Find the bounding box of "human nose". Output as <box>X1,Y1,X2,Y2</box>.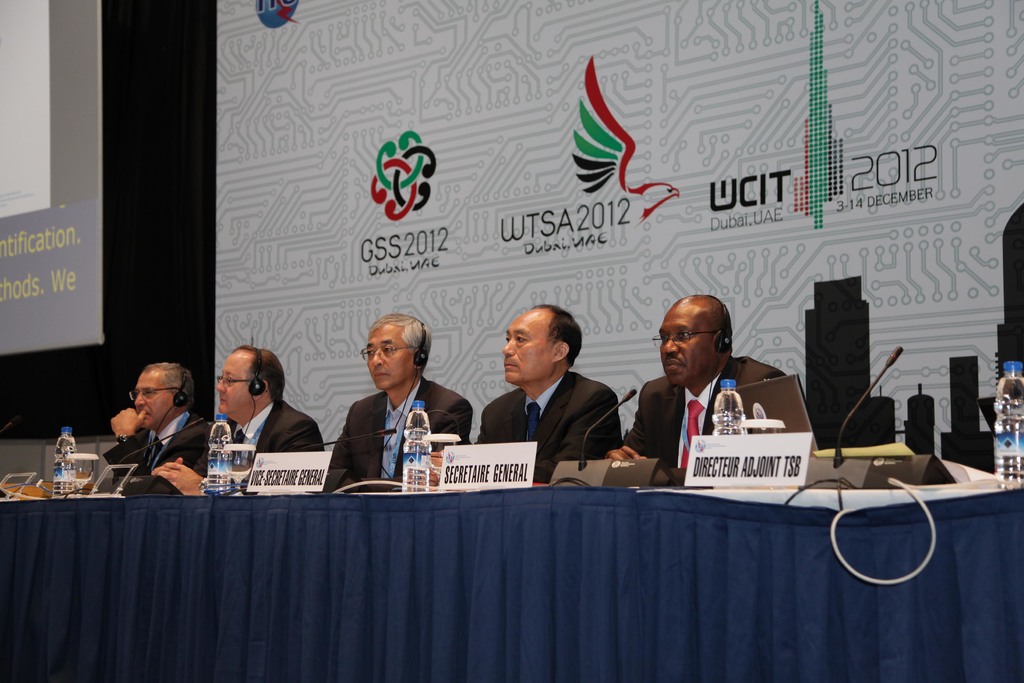
<box>499,334,516,357</box>.
